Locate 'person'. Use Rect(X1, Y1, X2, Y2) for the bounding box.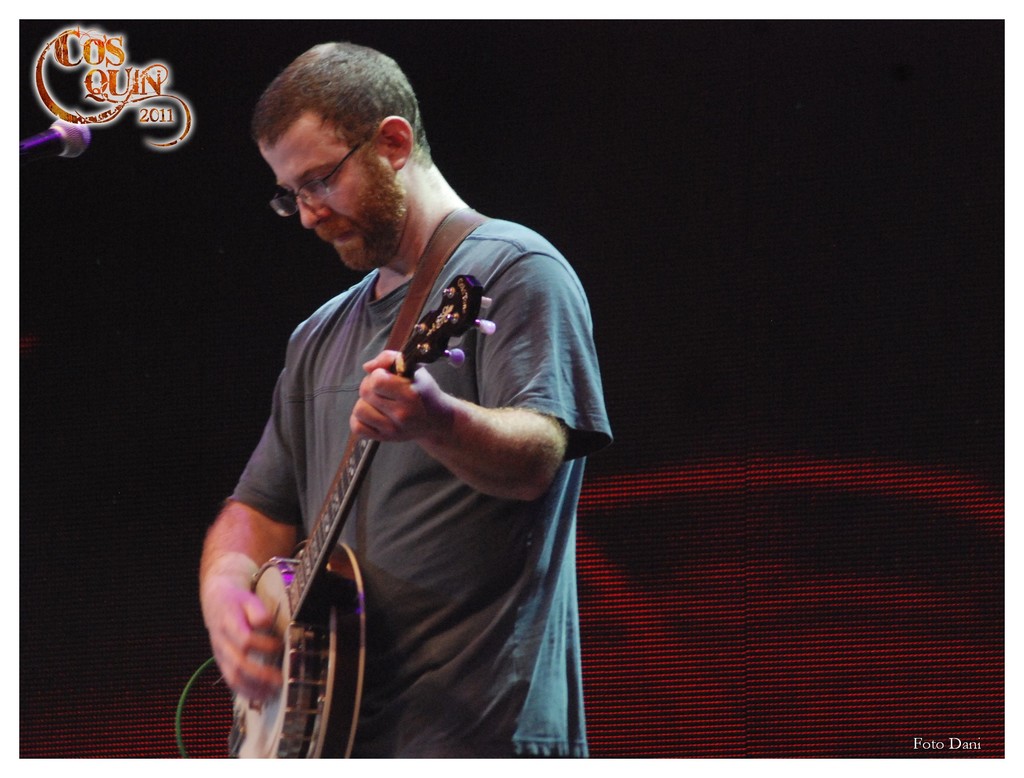
Rect(198, 36, 614, 755).
